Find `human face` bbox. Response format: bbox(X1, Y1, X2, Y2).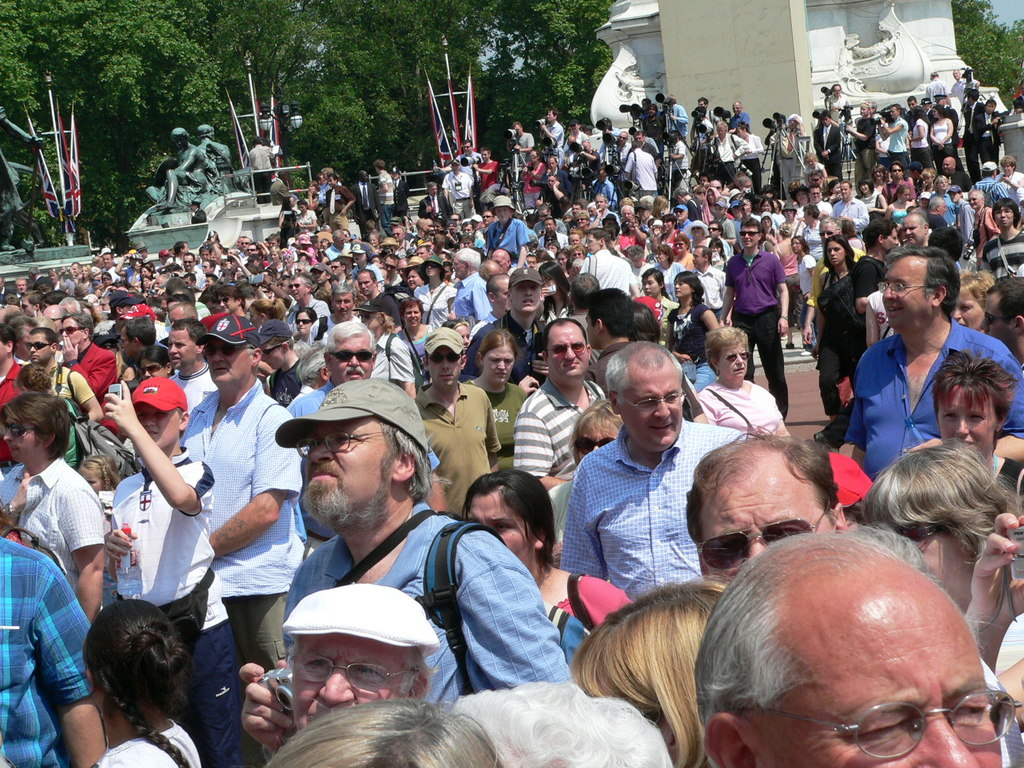
bbox(792, 239, 802, 253).
